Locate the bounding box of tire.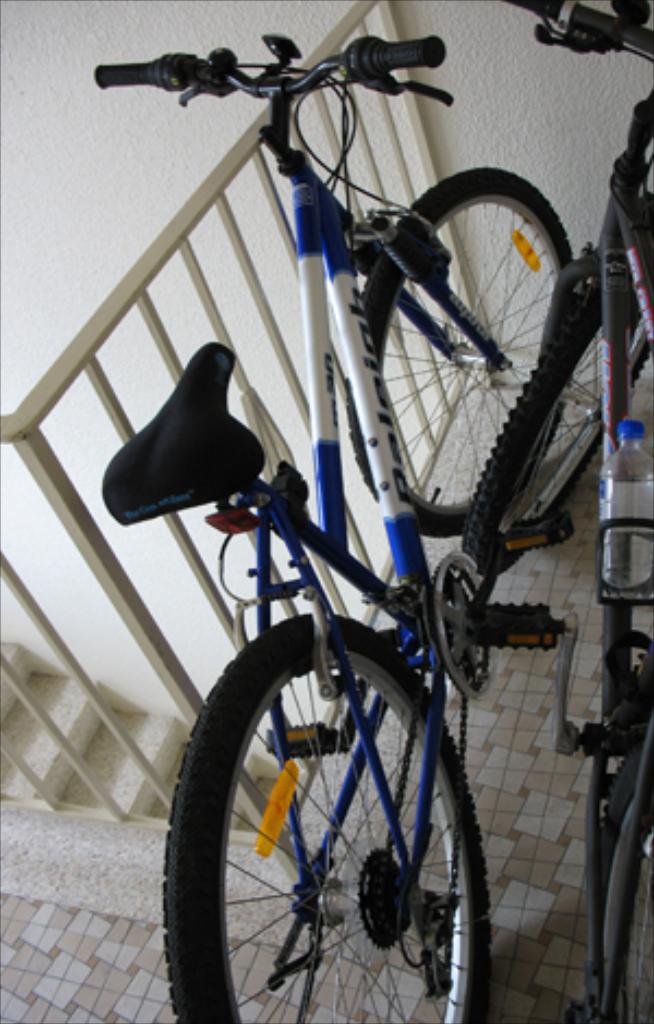
Bounding box: 349/166/573/536.
